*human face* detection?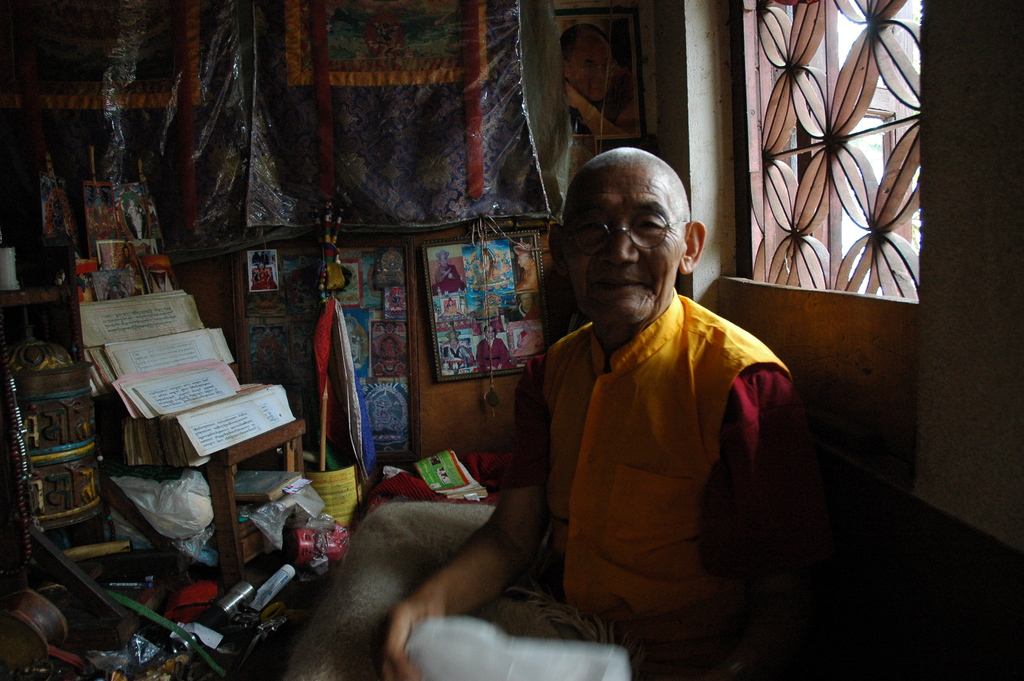
566:169:677:329
